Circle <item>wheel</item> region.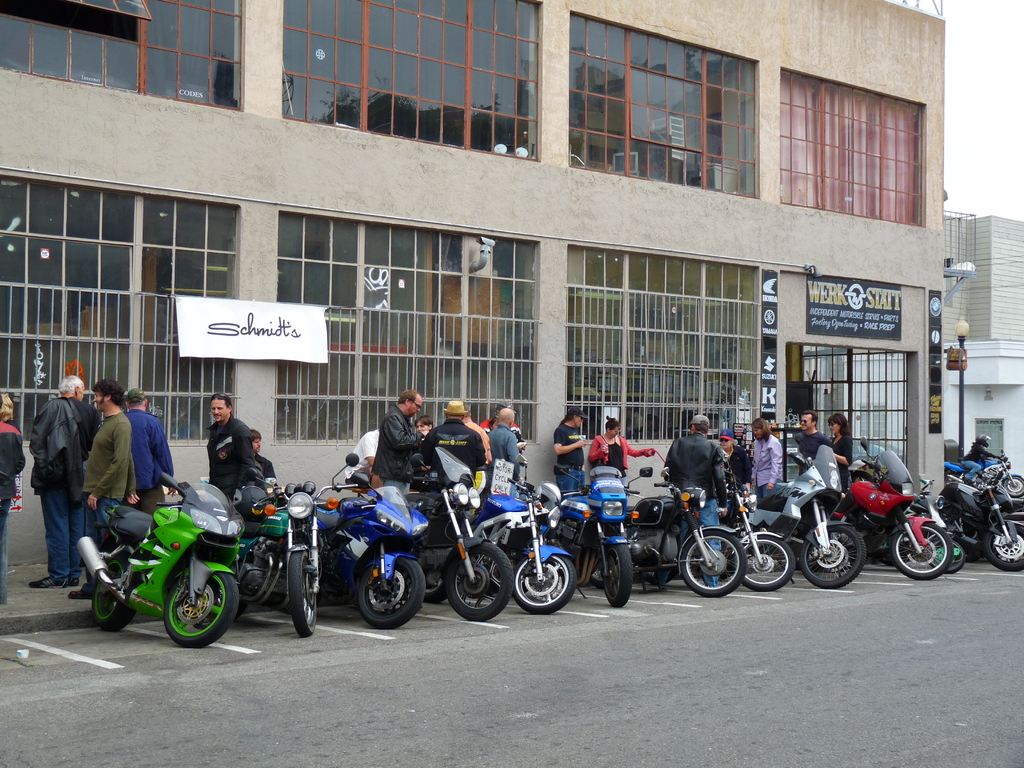
Region: x1=356, y1=556, x2=425, y2=633.
